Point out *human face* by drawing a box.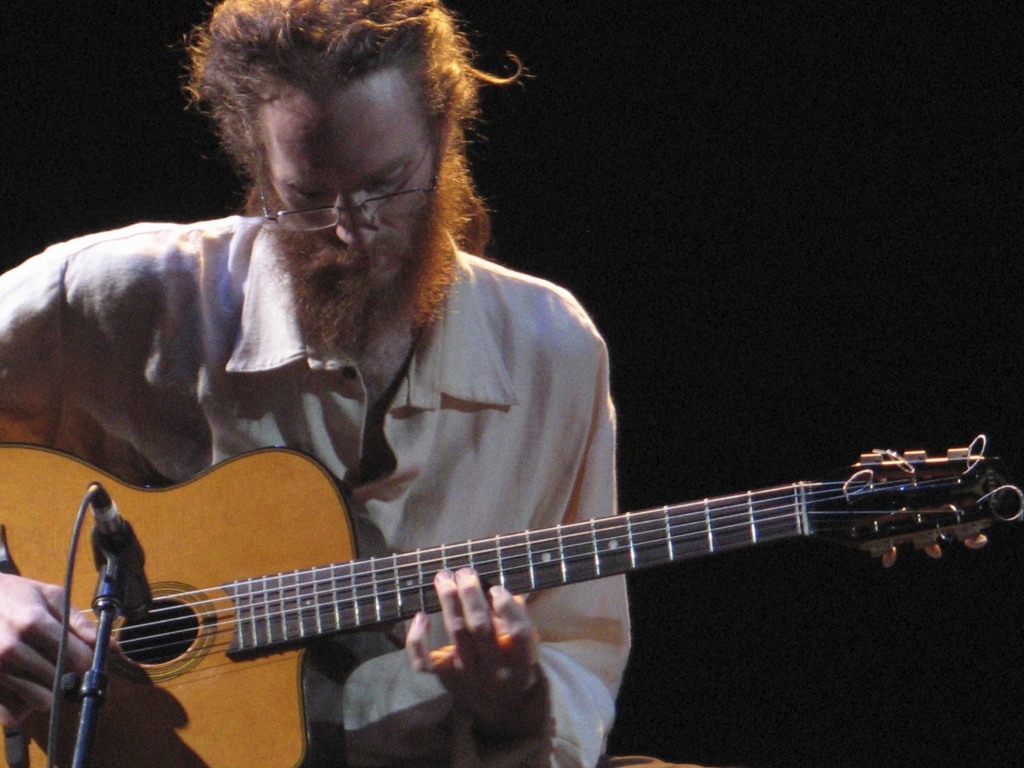
Rect(257, 86, 434, 341).
